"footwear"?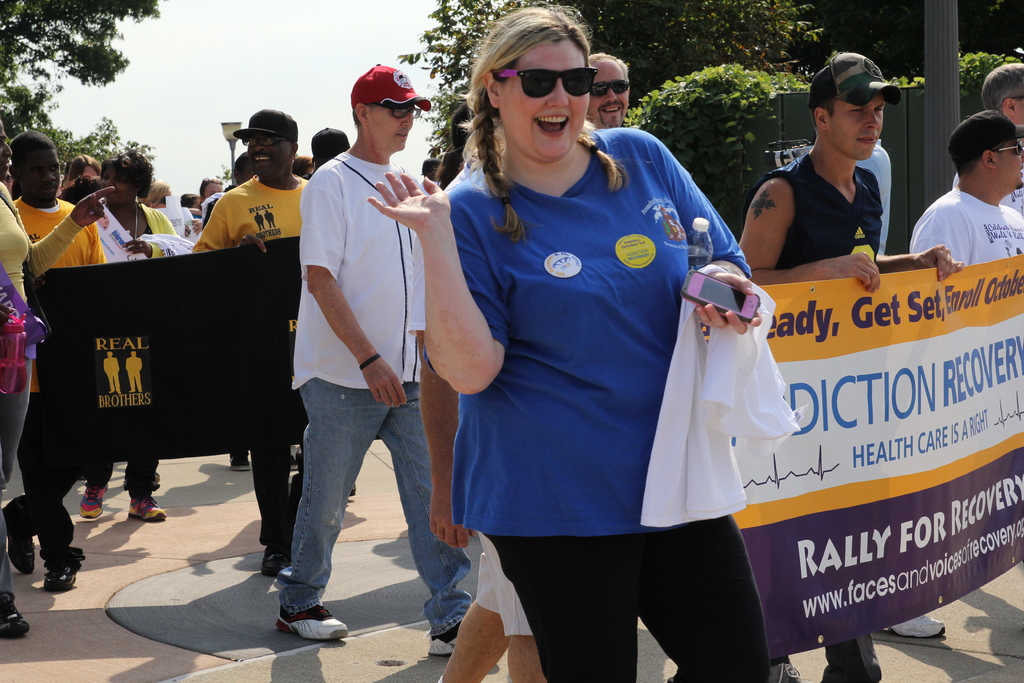
locate(884, 617, 947, 636)
